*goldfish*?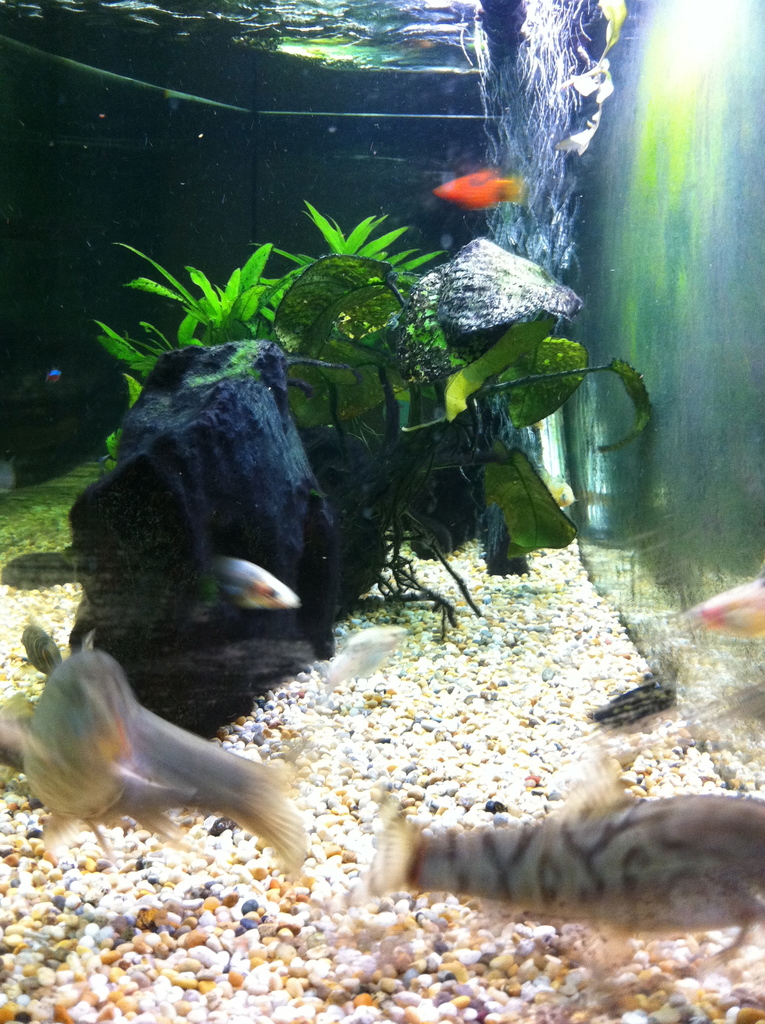
rect(684, 573, 764, 641)
